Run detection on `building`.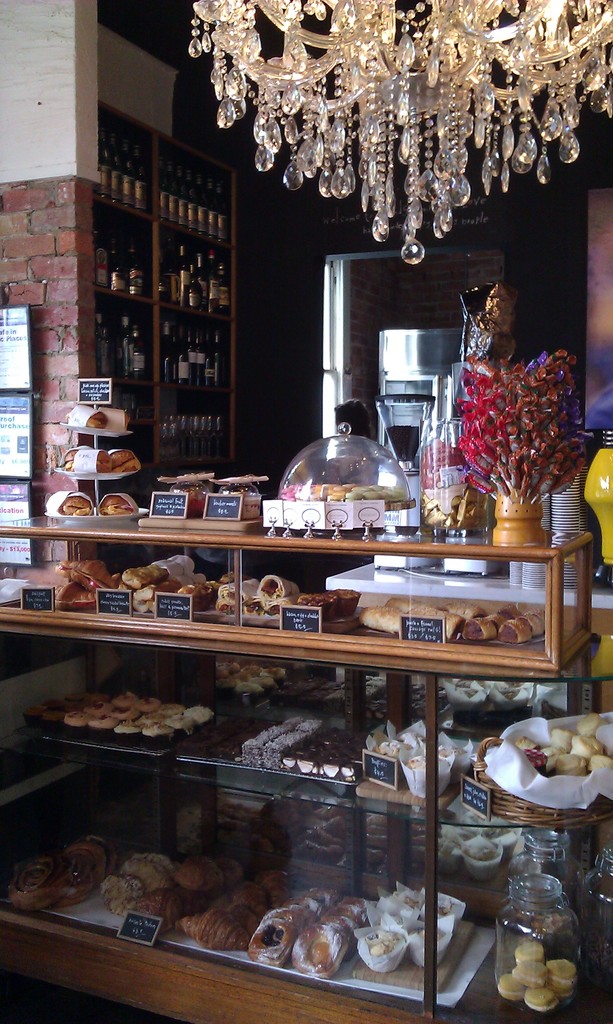
Result: bbox=(0, 0, 612, 1023).
